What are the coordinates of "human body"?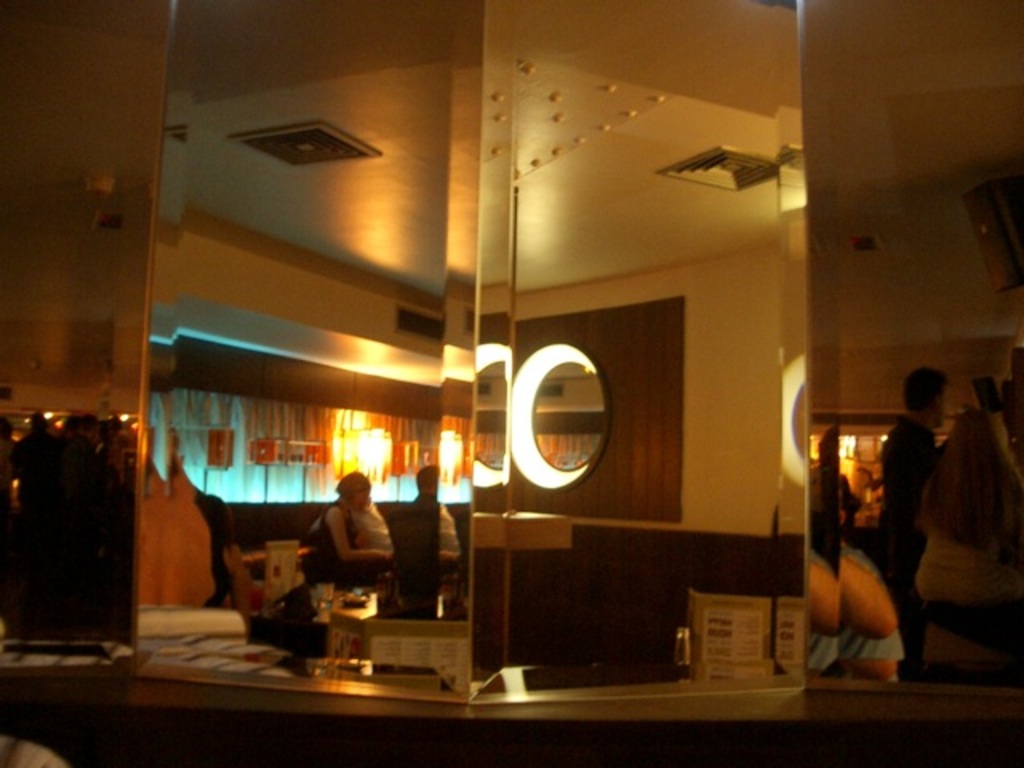
select_region(883, 410, 946, 597).
